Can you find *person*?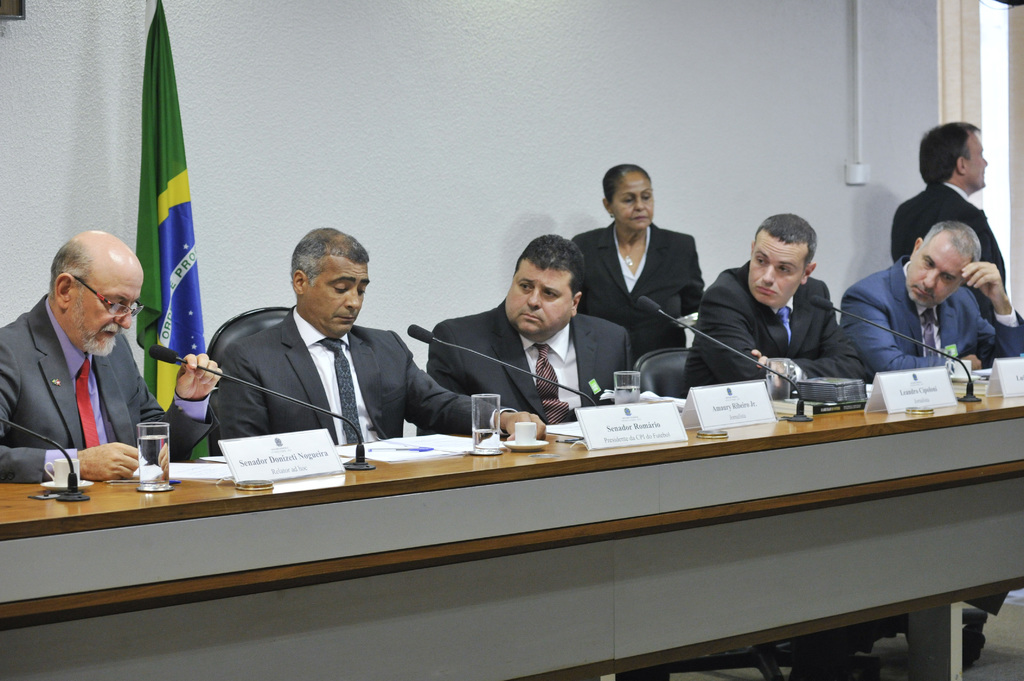
Yes, bounding box: 681:213:882:680.
